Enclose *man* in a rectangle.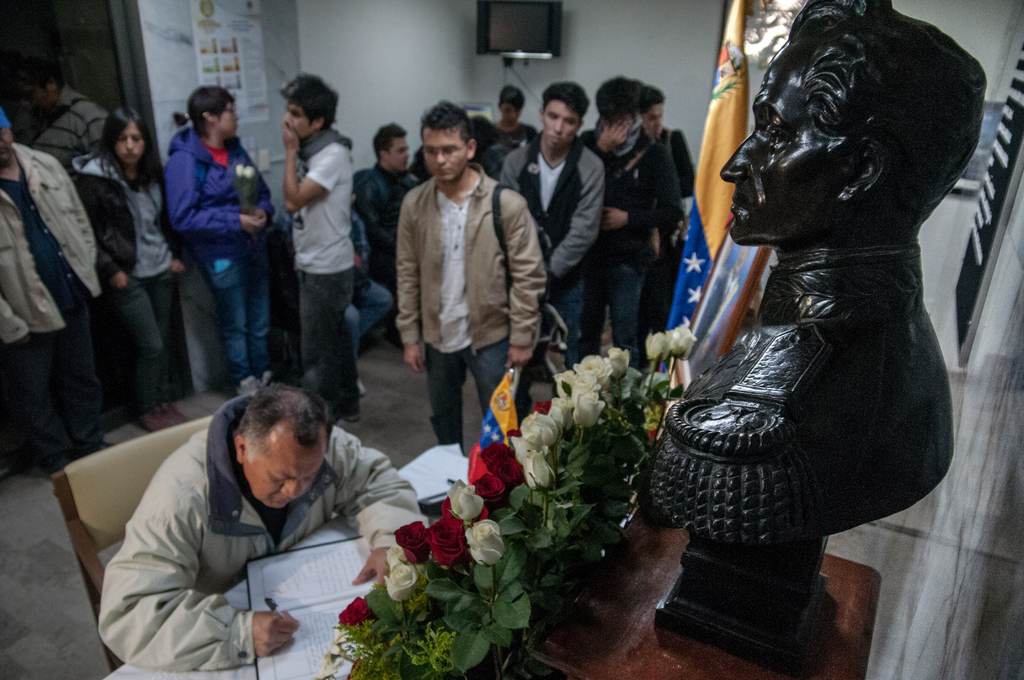
select_region(499, 82, 607, 362).
